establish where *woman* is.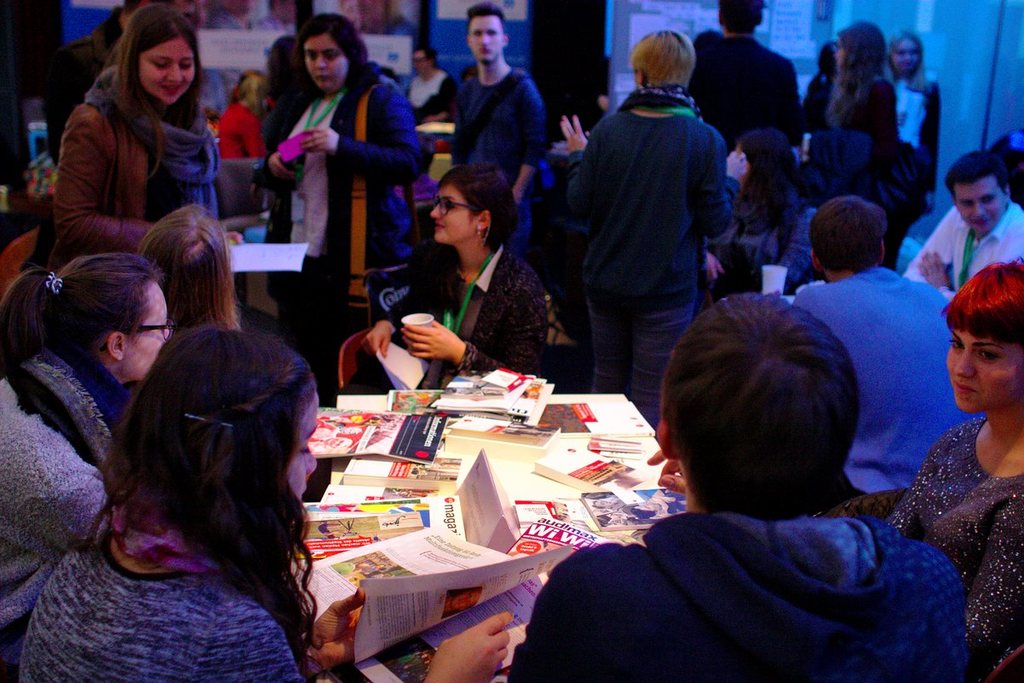
Established at (left=708, top=126, right=827, bottom=283).
